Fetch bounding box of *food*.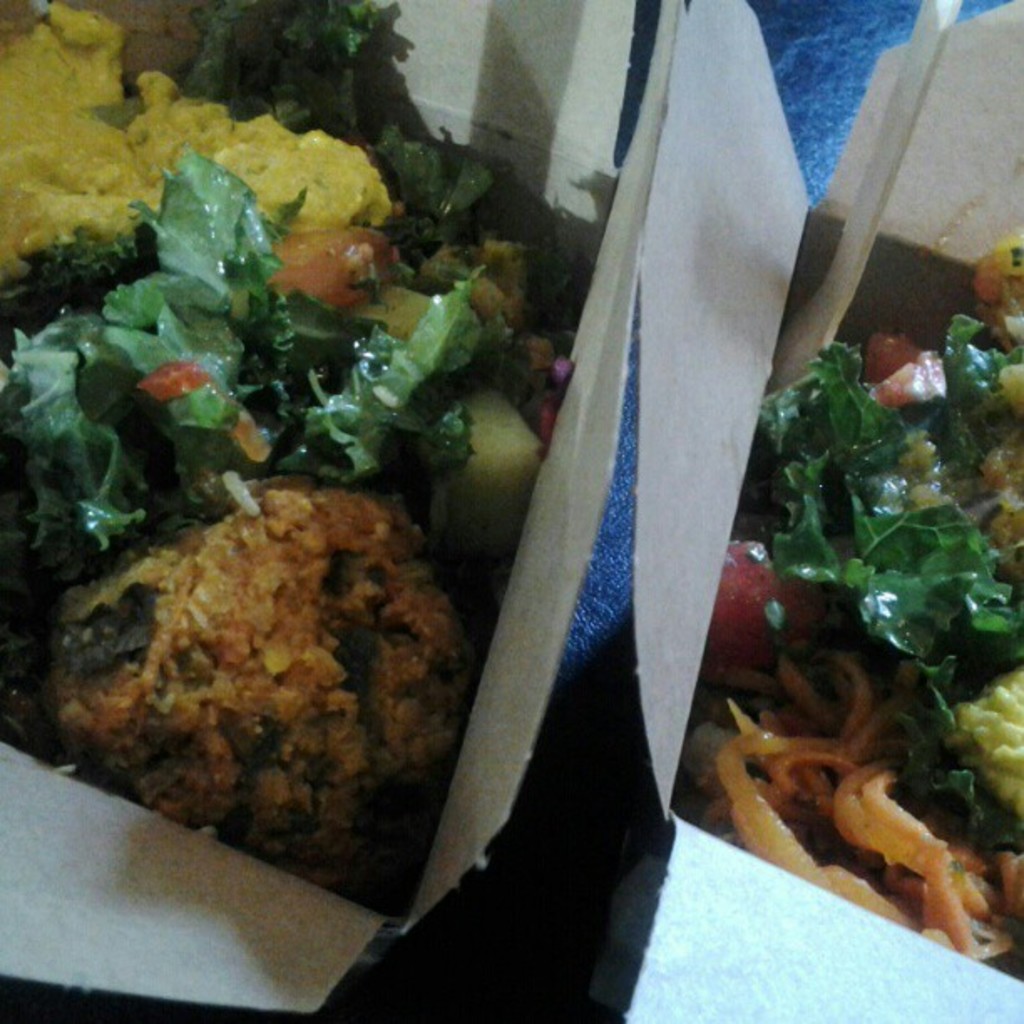
Bbox: {"x1": 54, "y1": 33, "x2": 703, "y2": 922}.
